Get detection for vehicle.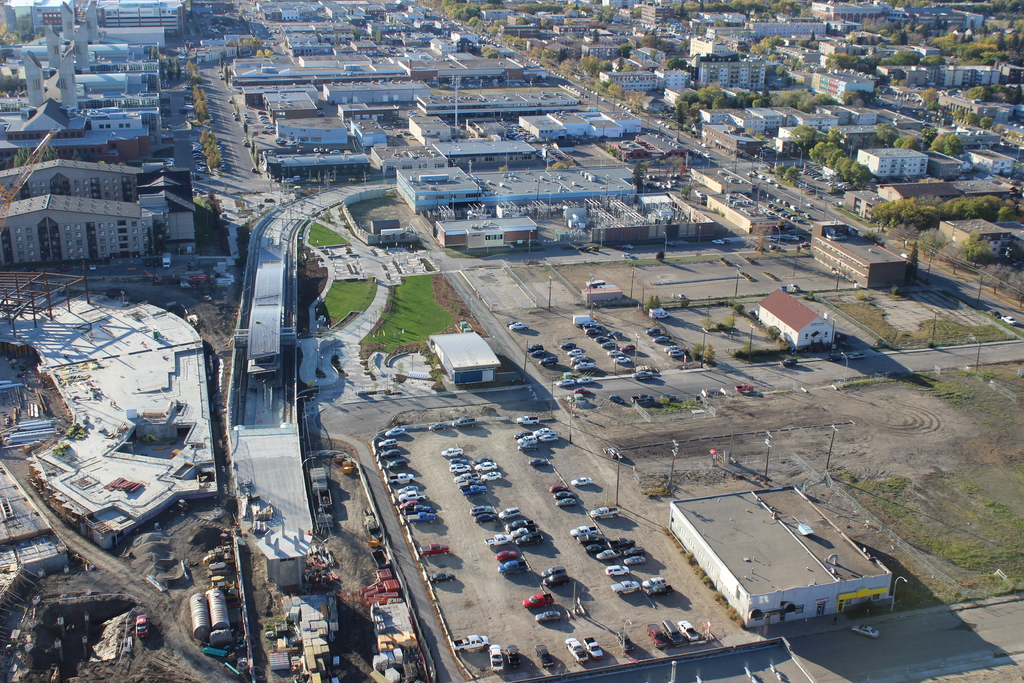
Detection: box(714, 238, 723, 247).
